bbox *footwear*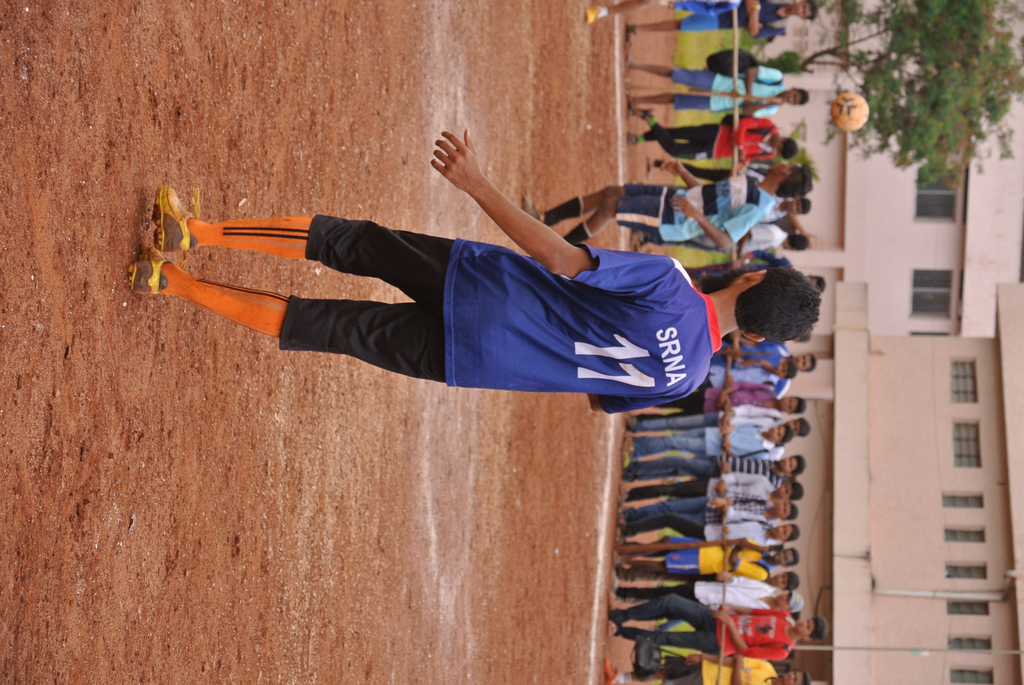
(left=149, top=186, right=194, bottom=252)
